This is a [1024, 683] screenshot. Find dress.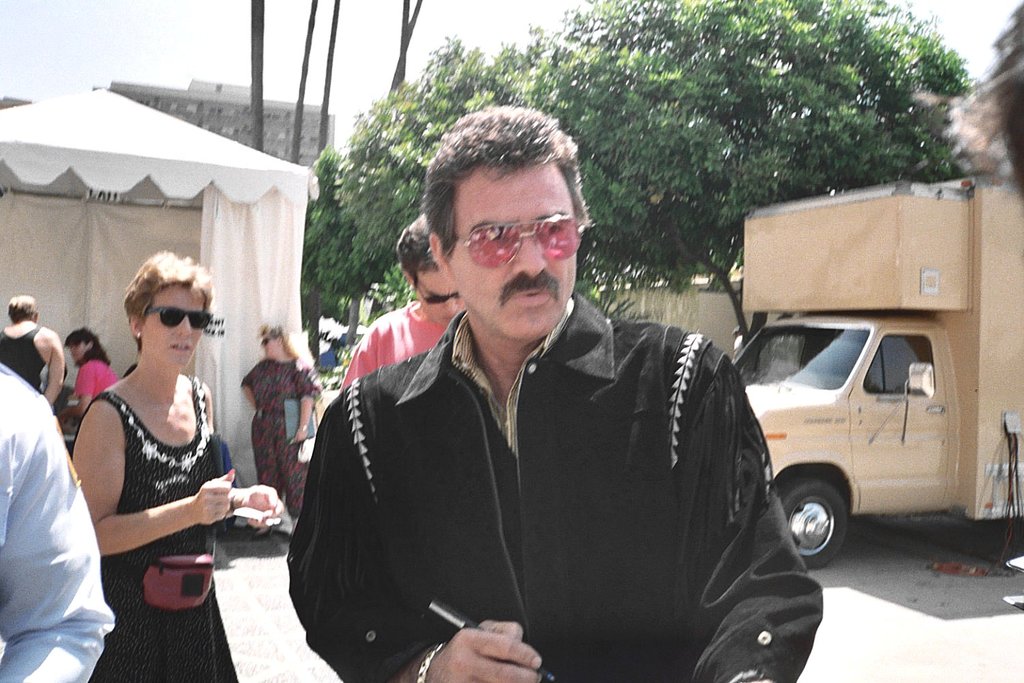
Bounding box: [x1=91, y1=375, x2=238, y2=682].
